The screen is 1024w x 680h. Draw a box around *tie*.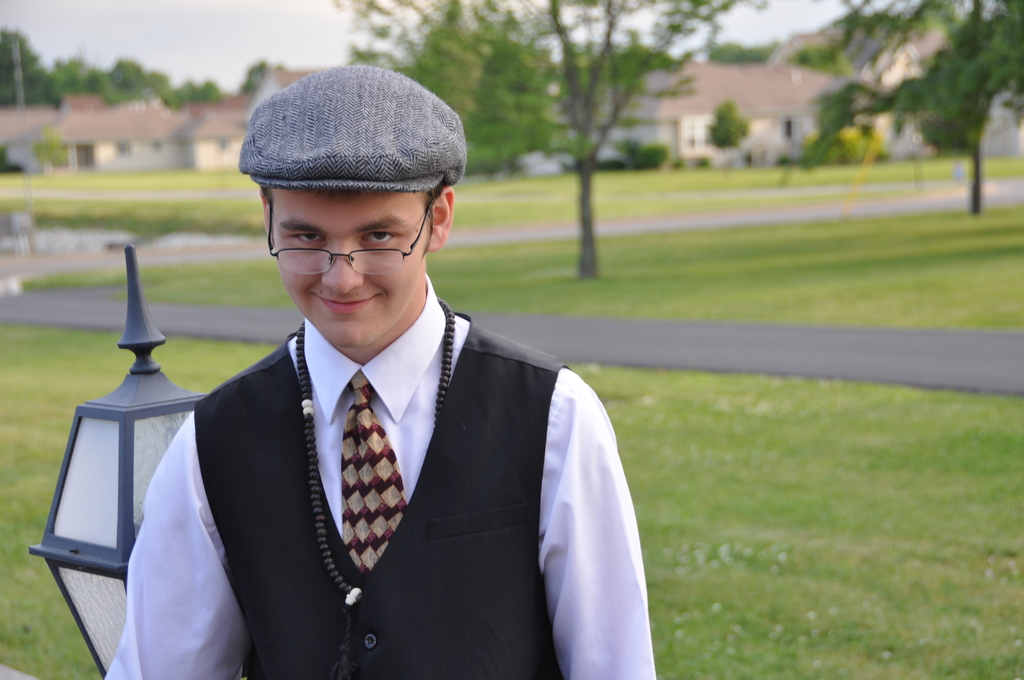
342, 376, 411, 572.
